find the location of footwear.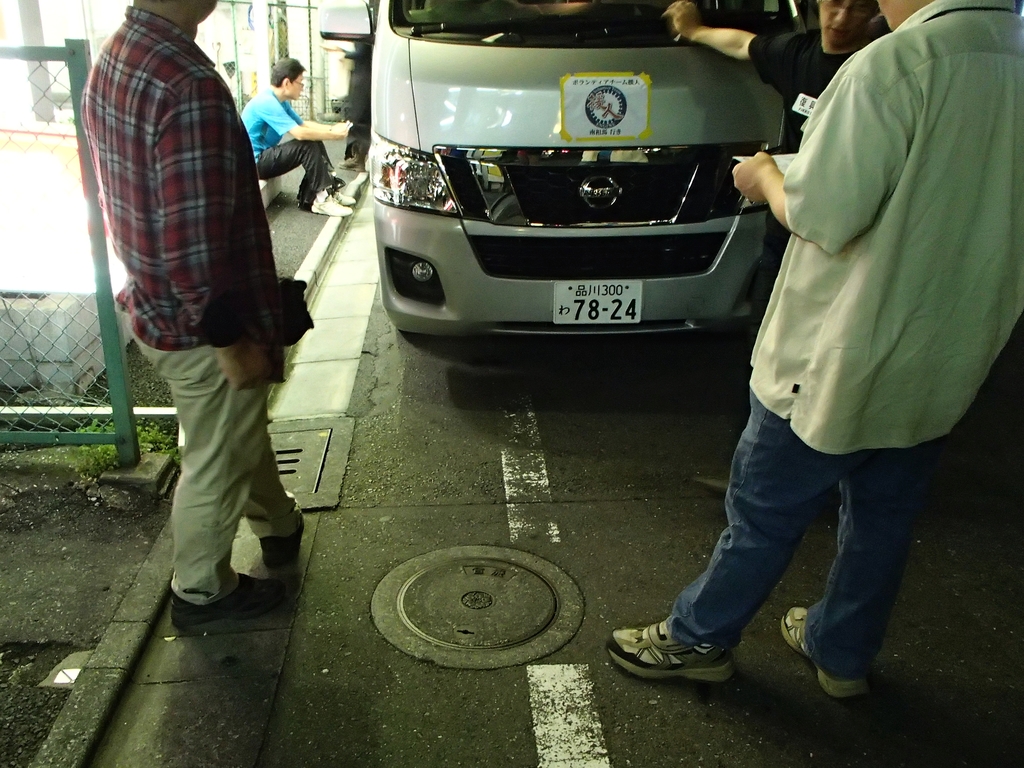
Location: x1=313, y1=192, x2=350, y2=220.
